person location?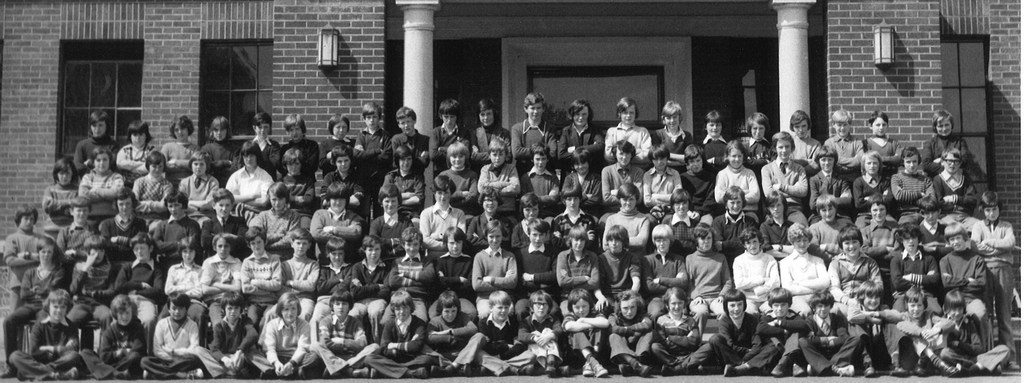
[601, 138, 650, 199]
